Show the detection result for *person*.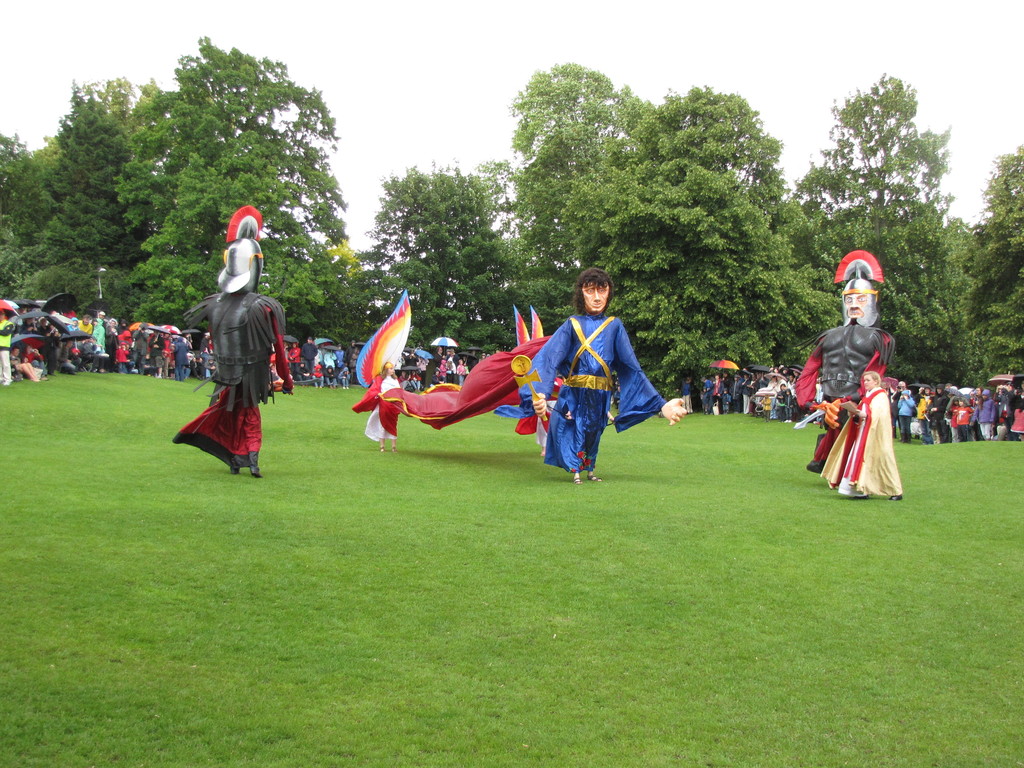
704,374,714,410.
